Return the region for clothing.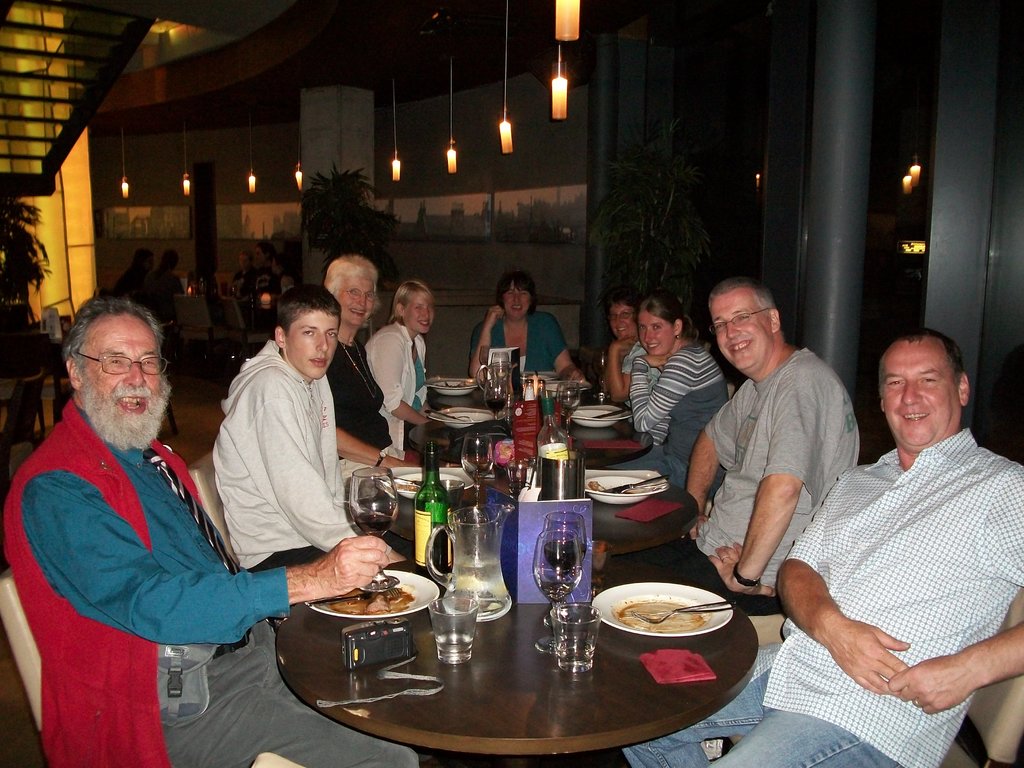
Rect(691, 351, 861, 617).
